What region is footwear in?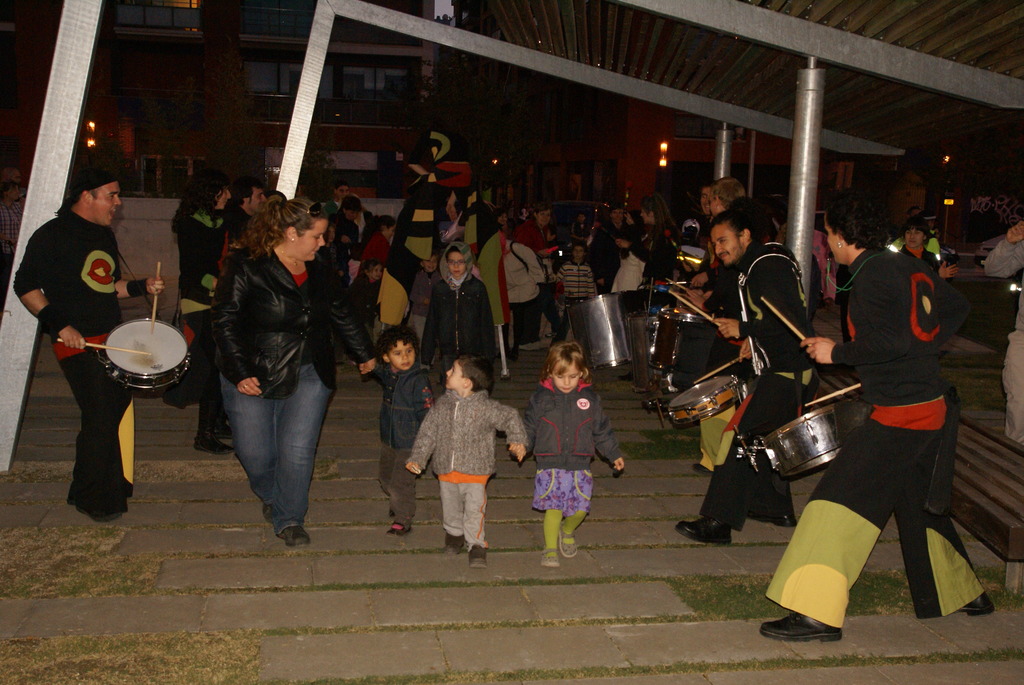
675 515 733 544.
